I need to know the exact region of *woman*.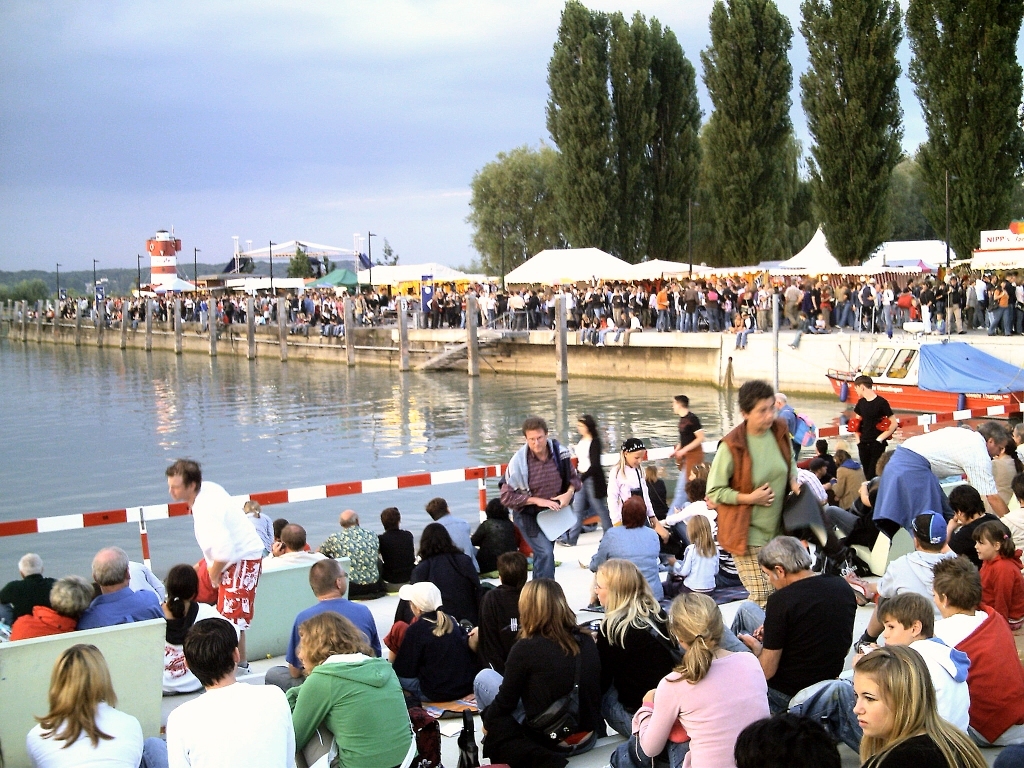
Region: (595, 556, 681, 736).
